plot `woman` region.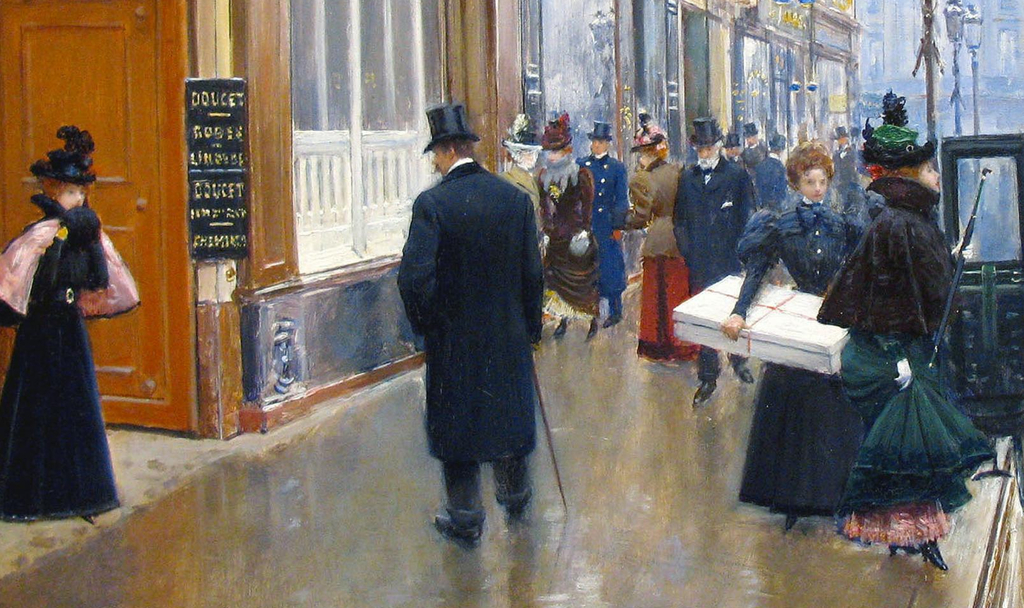
Plotted at 719/141/883/553.
